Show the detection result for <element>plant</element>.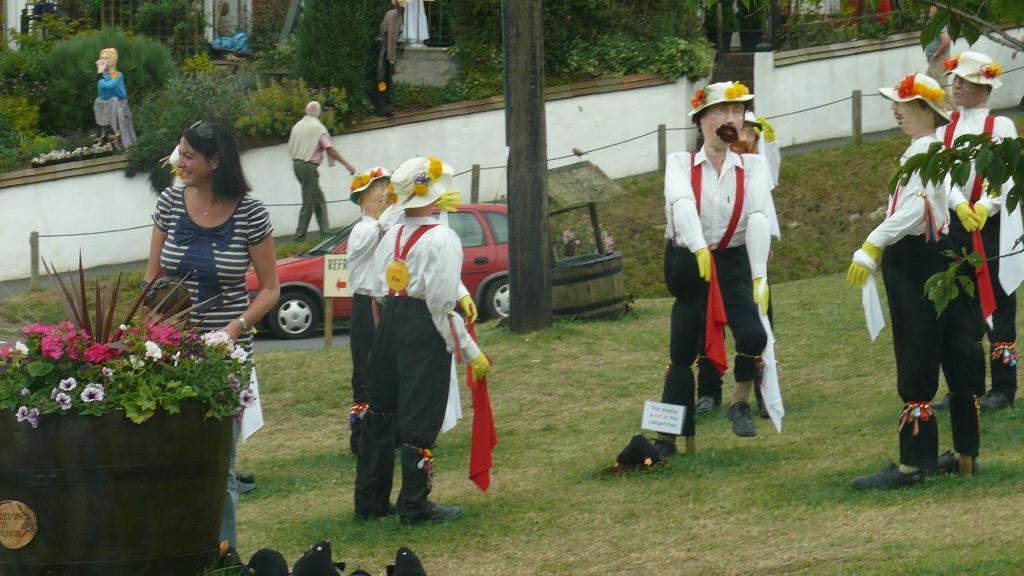
crop(122, 98, 238, 198).
